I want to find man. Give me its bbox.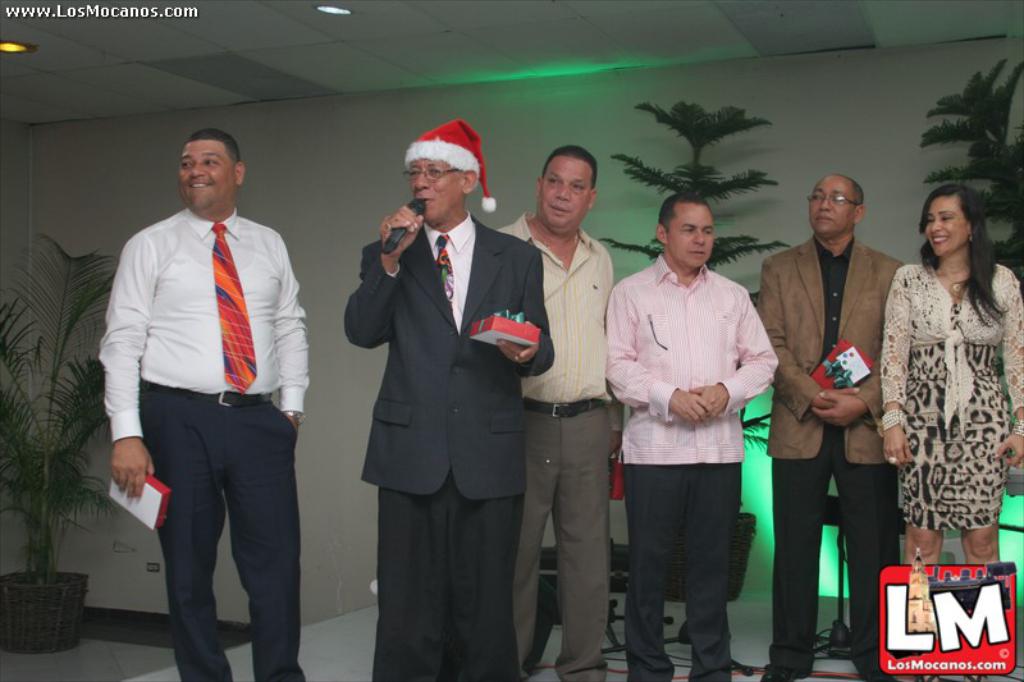
{"x1": 600, "y1": 205, "x2": 781, "y2": 681}.
